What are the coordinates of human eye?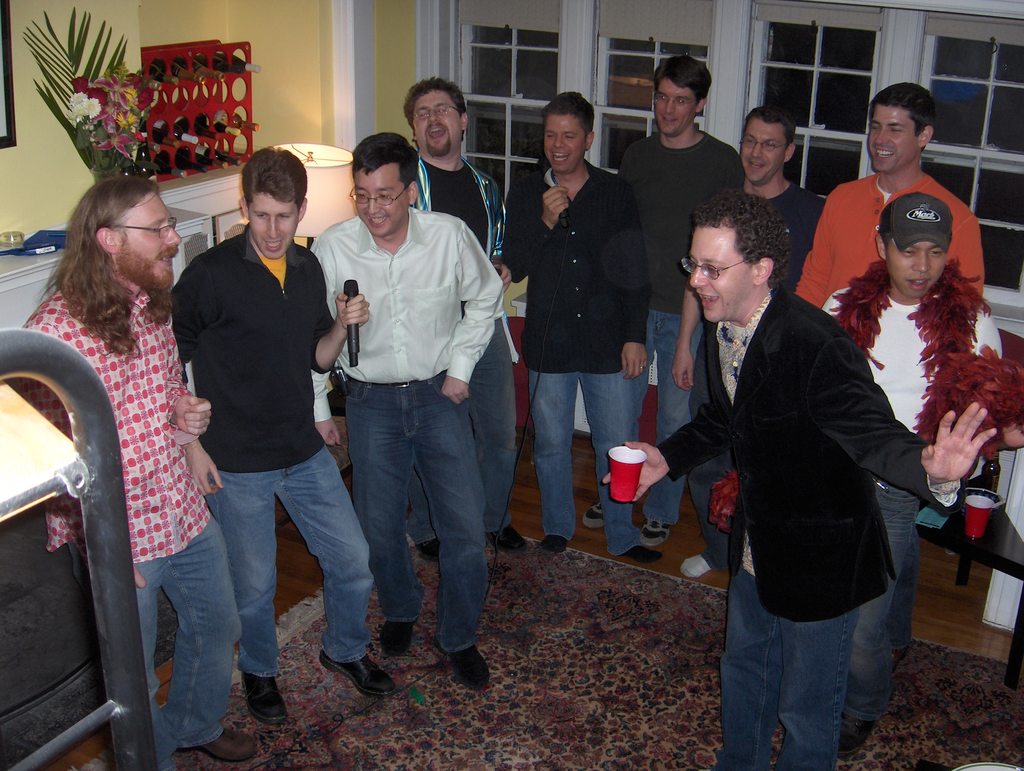
region(415, 112, 427, 122).
